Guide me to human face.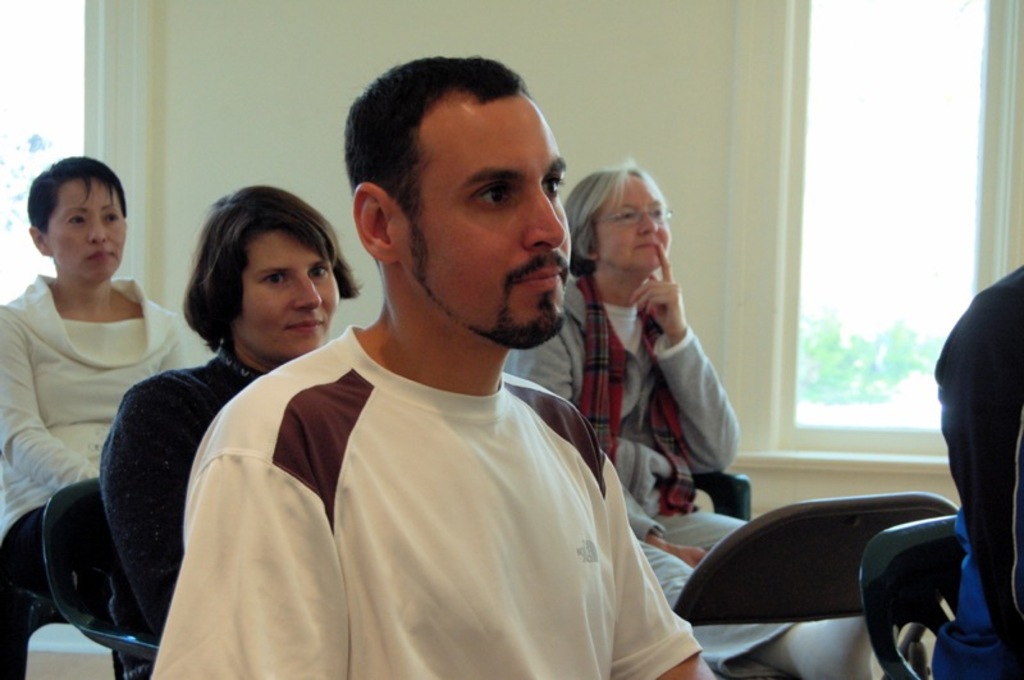
Guidance: bbox(399, 93, 571, 350).
